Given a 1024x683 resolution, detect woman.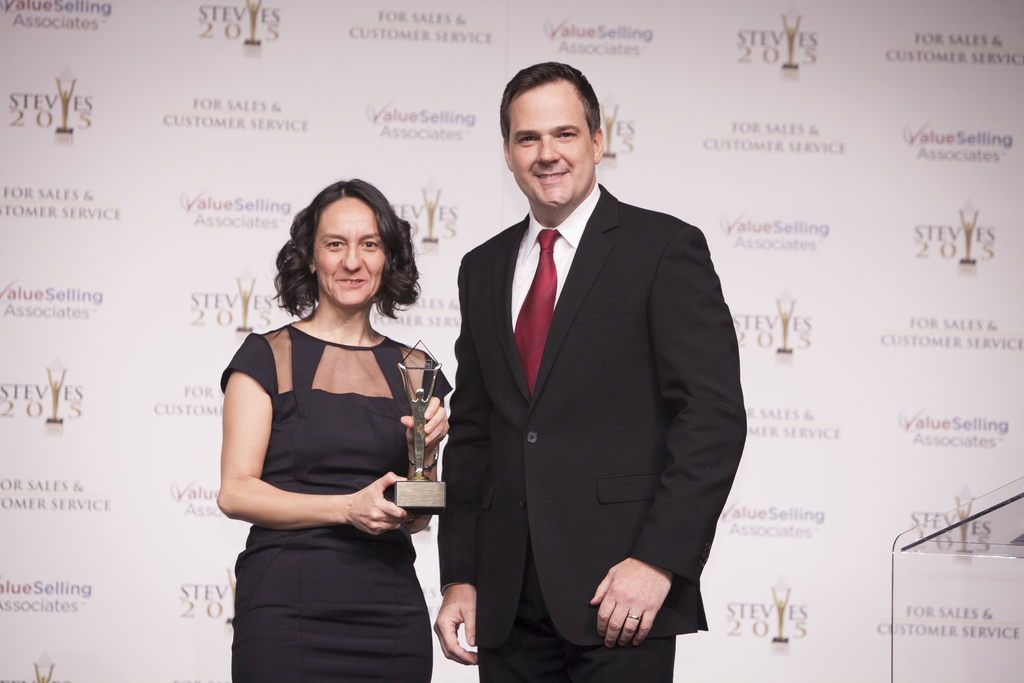
Rect(213, 165, 445, 682).
